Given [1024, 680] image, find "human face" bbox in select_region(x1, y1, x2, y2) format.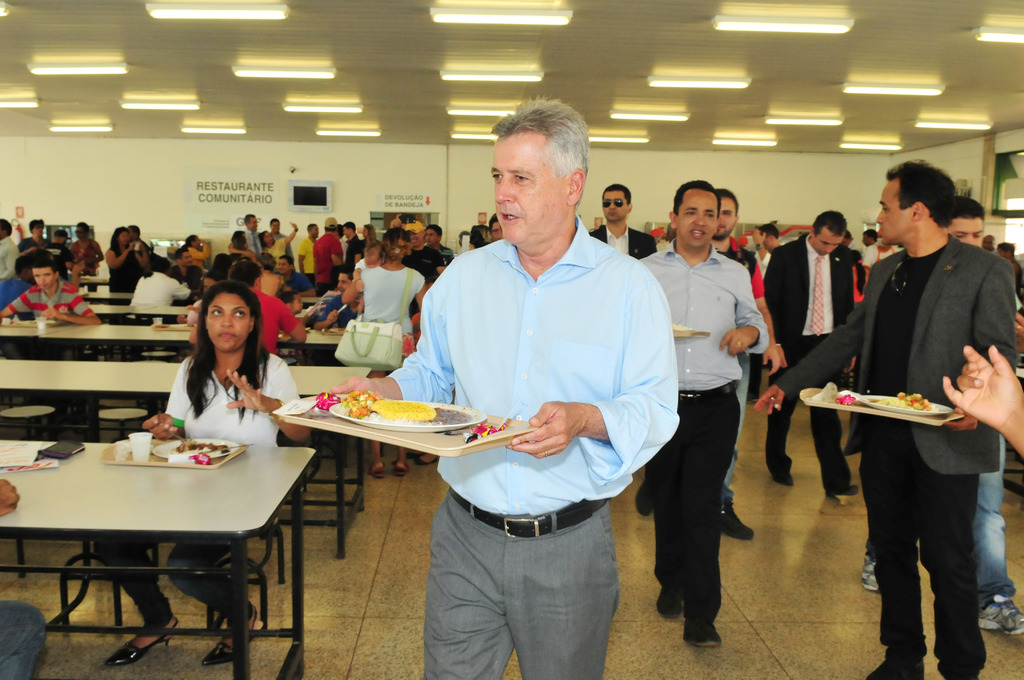
select_region(204, 294, 252, 346).
